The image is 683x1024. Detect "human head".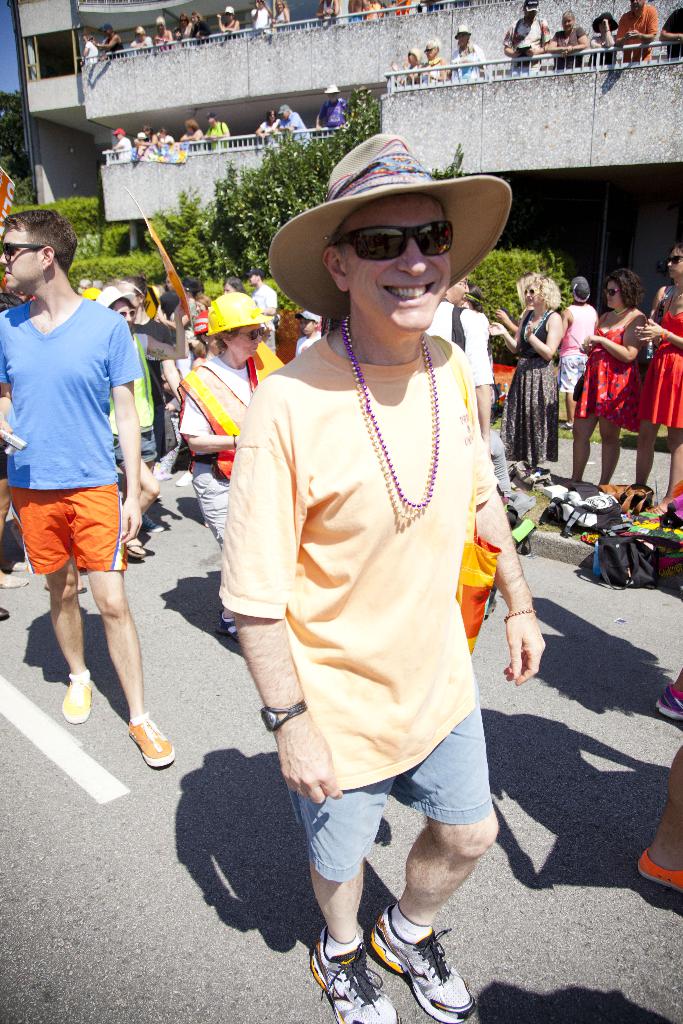
Detection: (x1=115, y1=129, x2=126, y2=138).
